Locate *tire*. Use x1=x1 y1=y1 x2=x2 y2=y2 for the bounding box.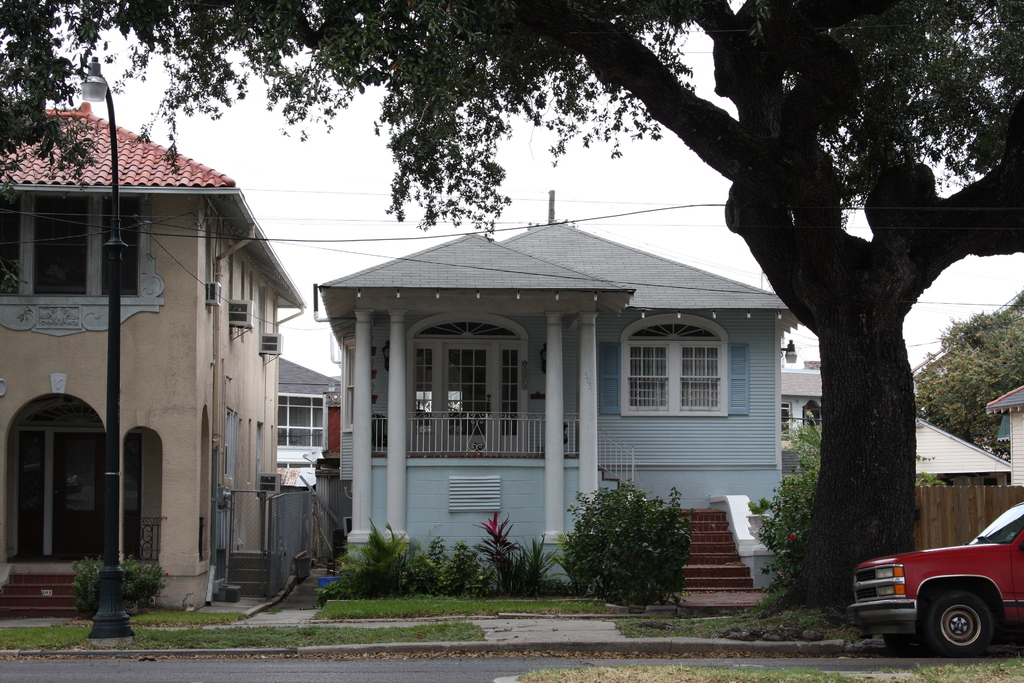
x1=886 y1=634 x2=934 y2=658.
